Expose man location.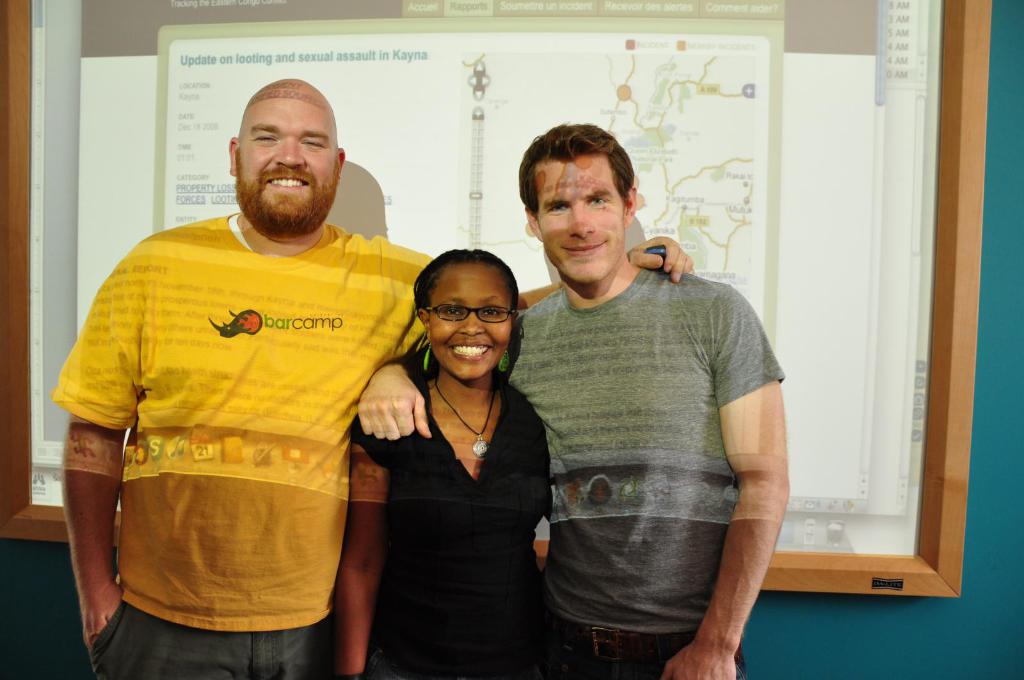
Exposed at Rect(44, 67, 692, 679).
